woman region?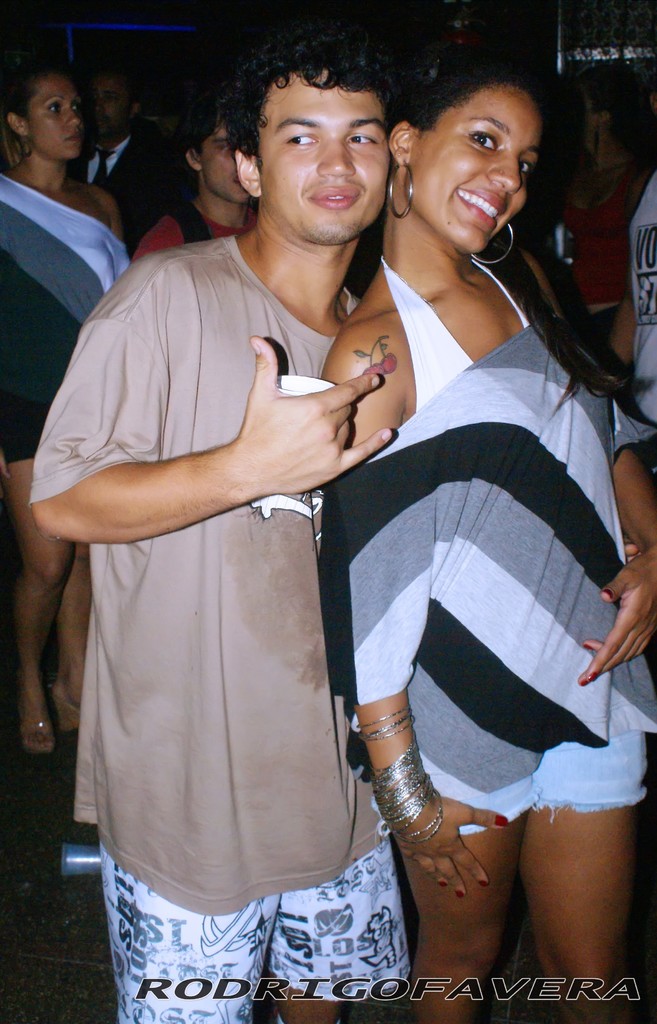
BBox(0, 63, 133, 756)
